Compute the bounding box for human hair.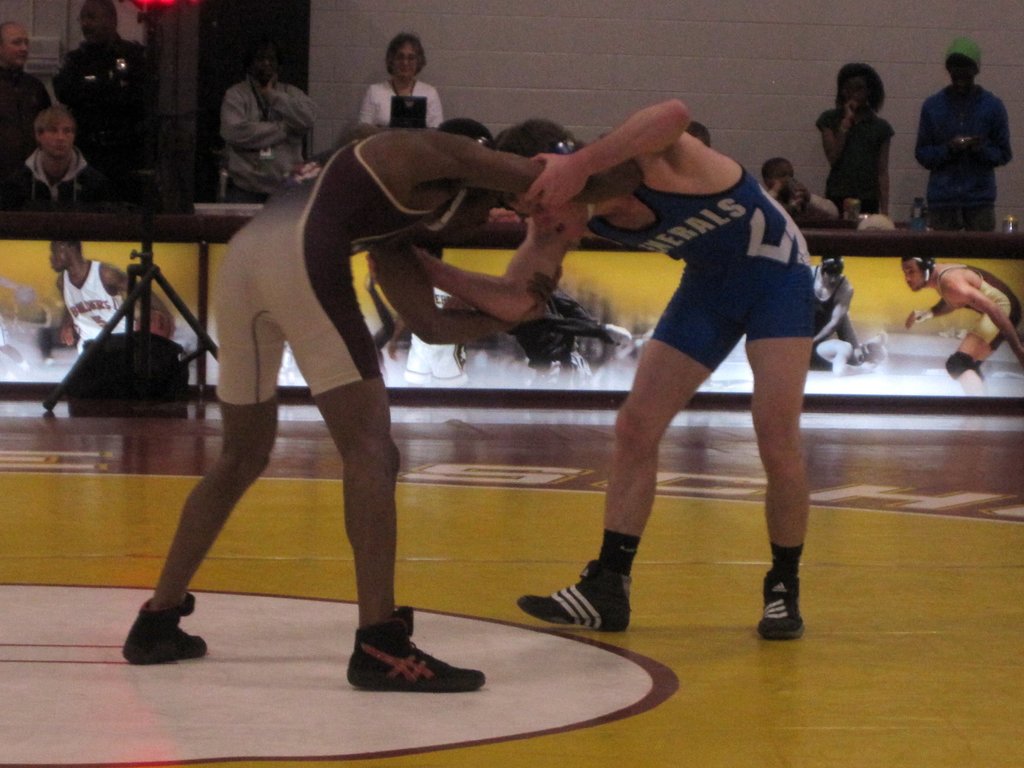
[left=491, top=116, right=586, bottom=163].
